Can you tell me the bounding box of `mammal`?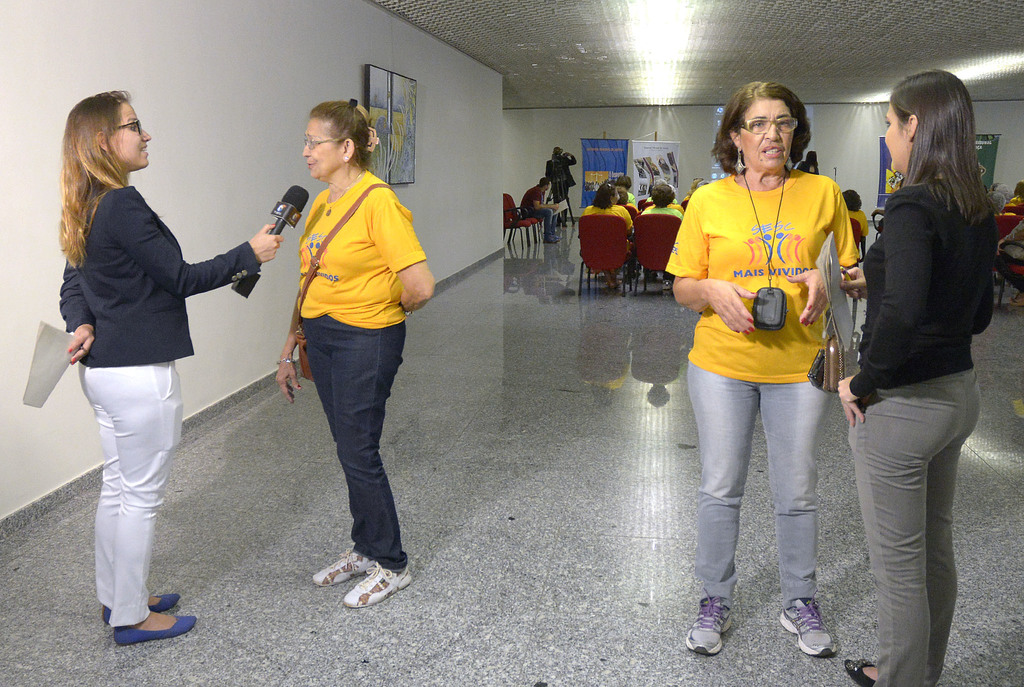
[657, 78, 860, 657].
